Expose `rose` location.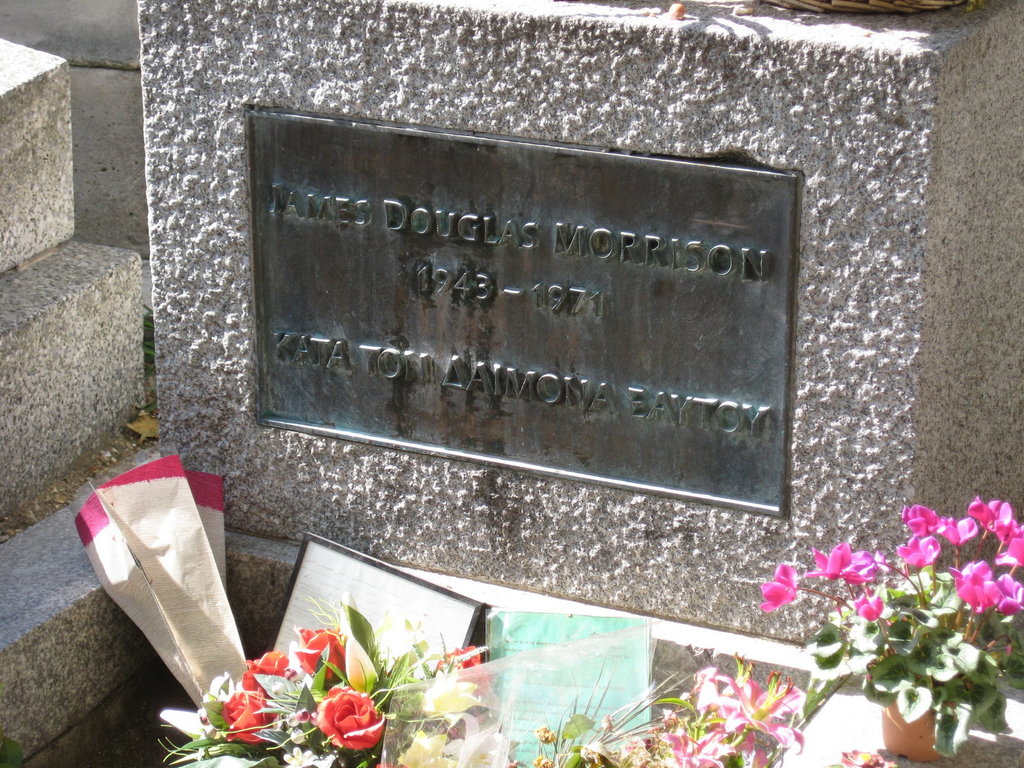
Exposed at (437, 644, 488, 692).
